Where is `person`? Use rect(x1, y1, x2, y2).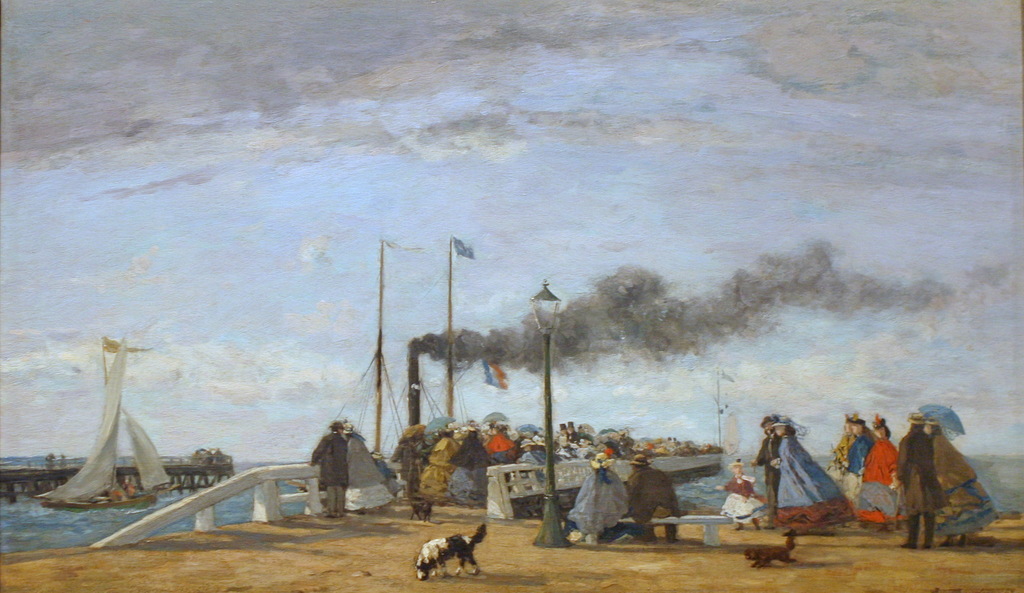
rect(625, 454, 688, 544).
